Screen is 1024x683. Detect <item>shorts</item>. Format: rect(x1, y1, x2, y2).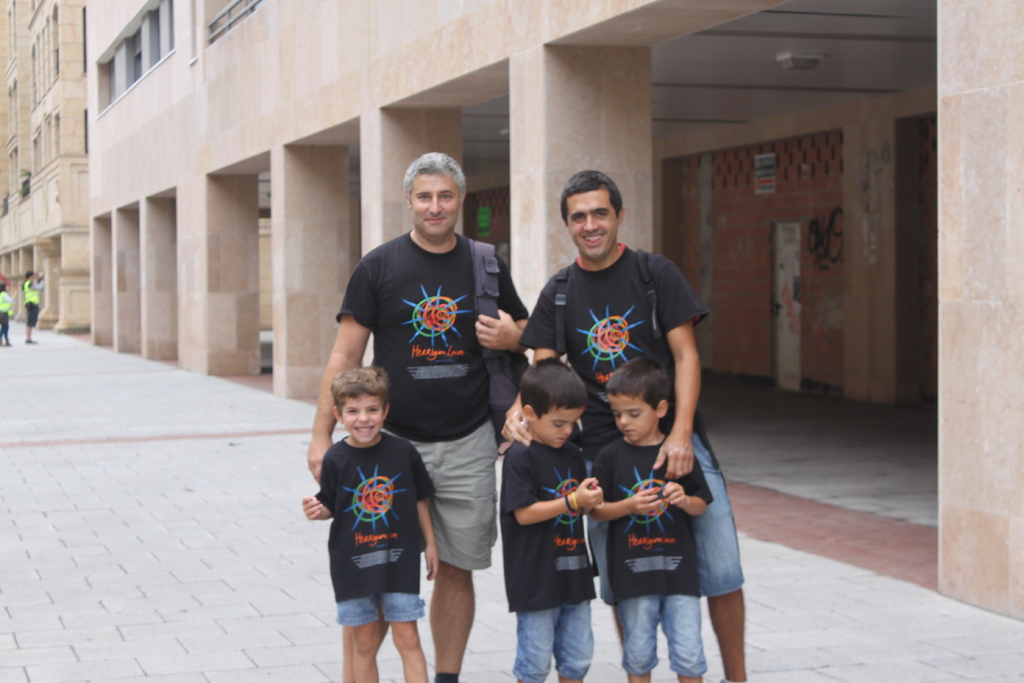
rect(514, 604, 594, 682).
